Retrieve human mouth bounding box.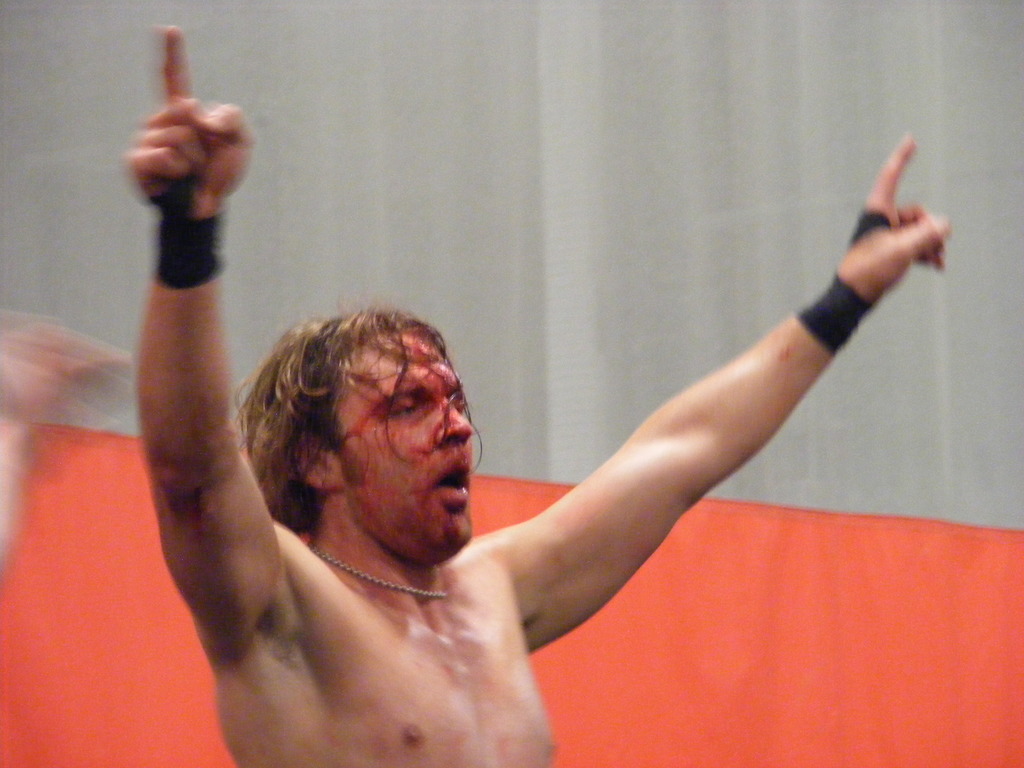
Bounding box: crop(433, 459, 469, 502).
